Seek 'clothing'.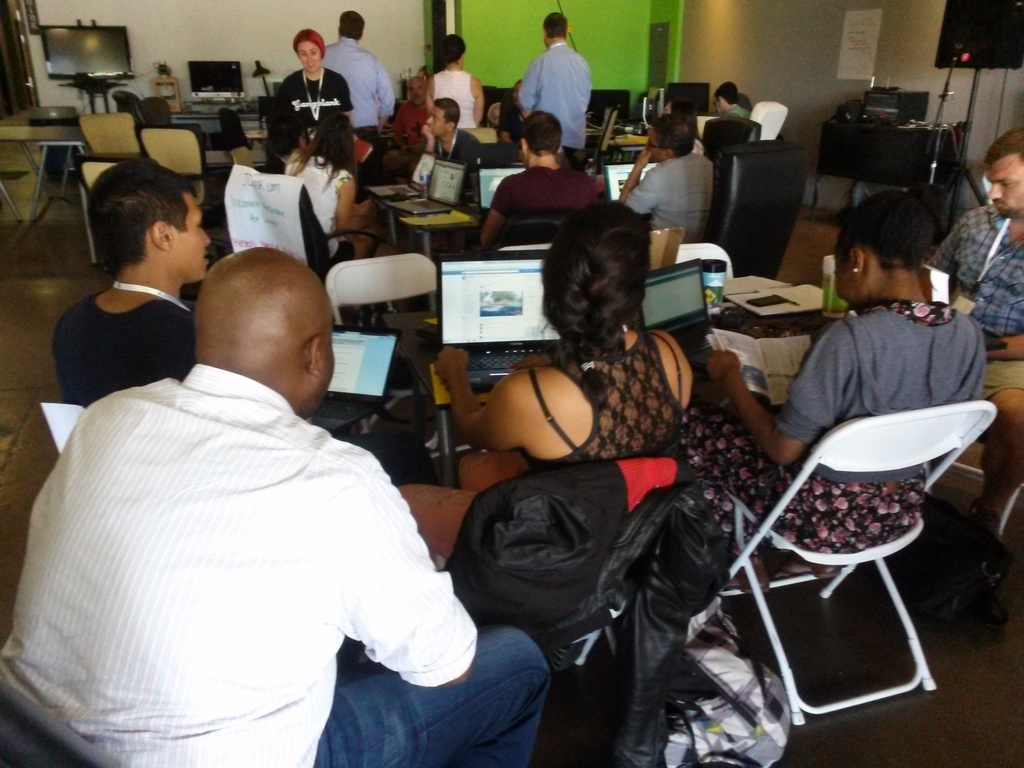
(x1=22, y1=301, x2=452, y2=755).
